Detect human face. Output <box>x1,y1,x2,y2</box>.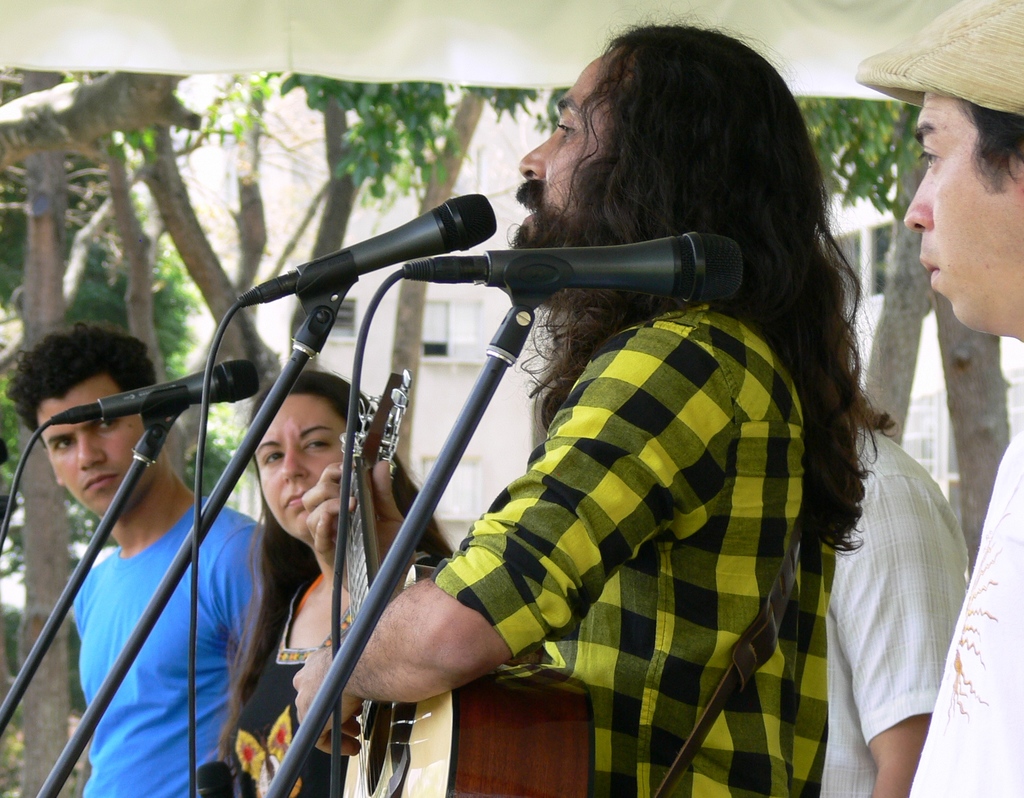
<box>253,393,348,546</box>.
